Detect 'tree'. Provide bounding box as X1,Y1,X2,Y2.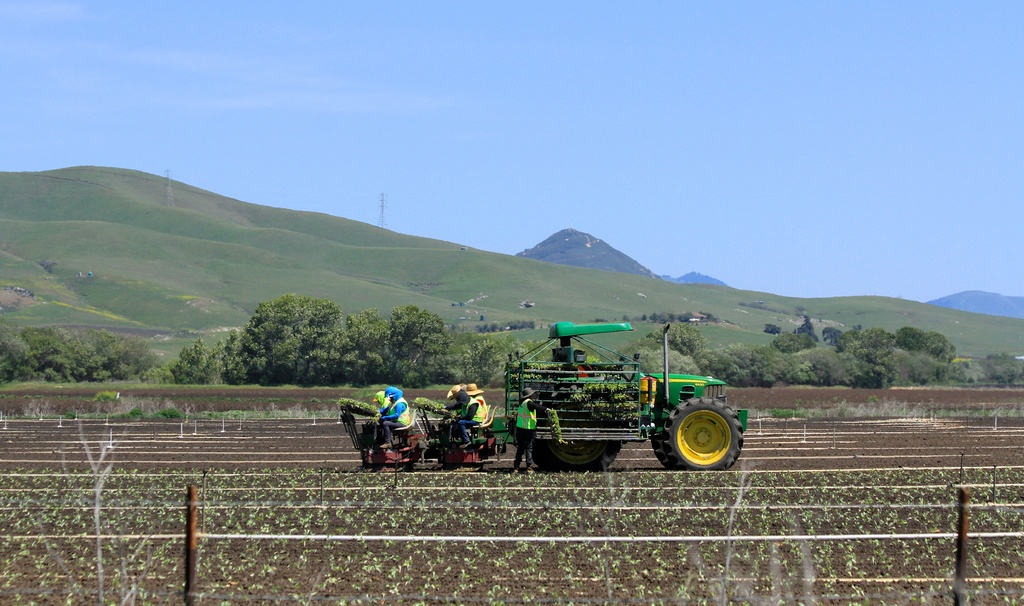
163,333,240,385.
